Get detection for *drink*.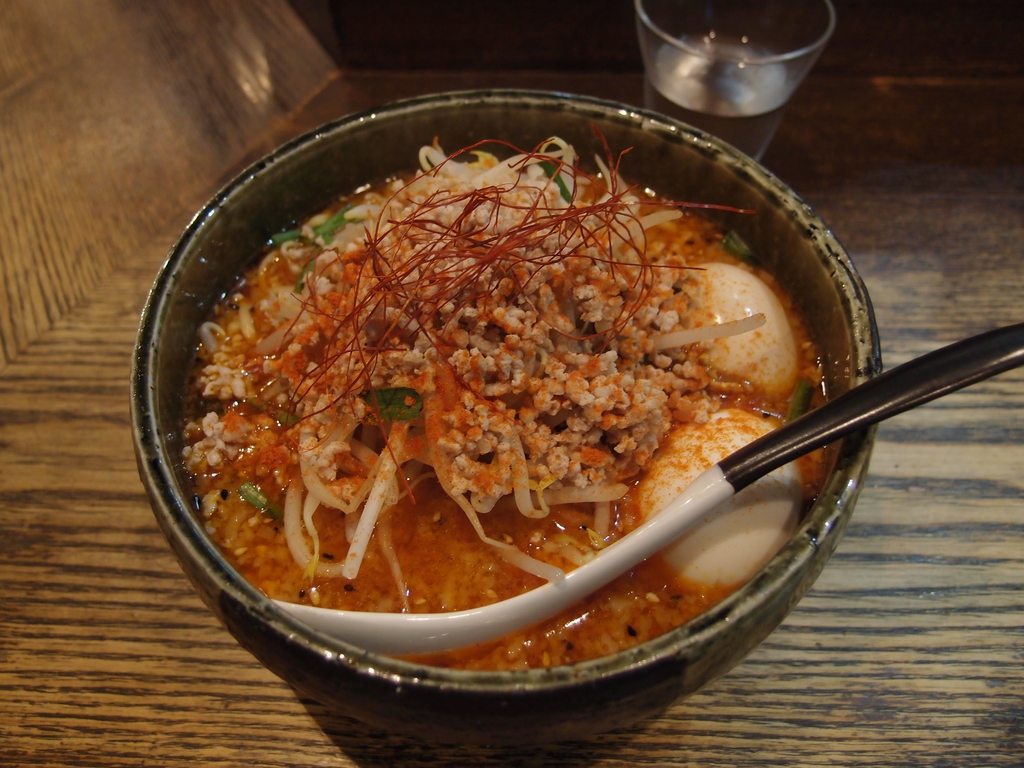
Detection: 648:18:848:129.
